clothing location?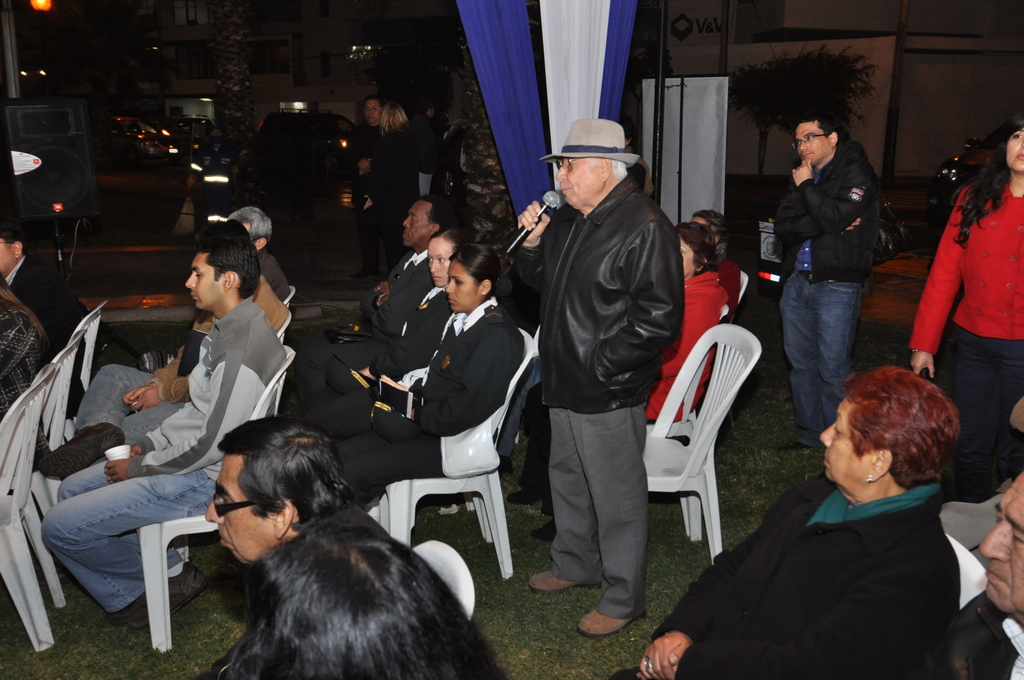
detection(367, 115, 429, 274)
